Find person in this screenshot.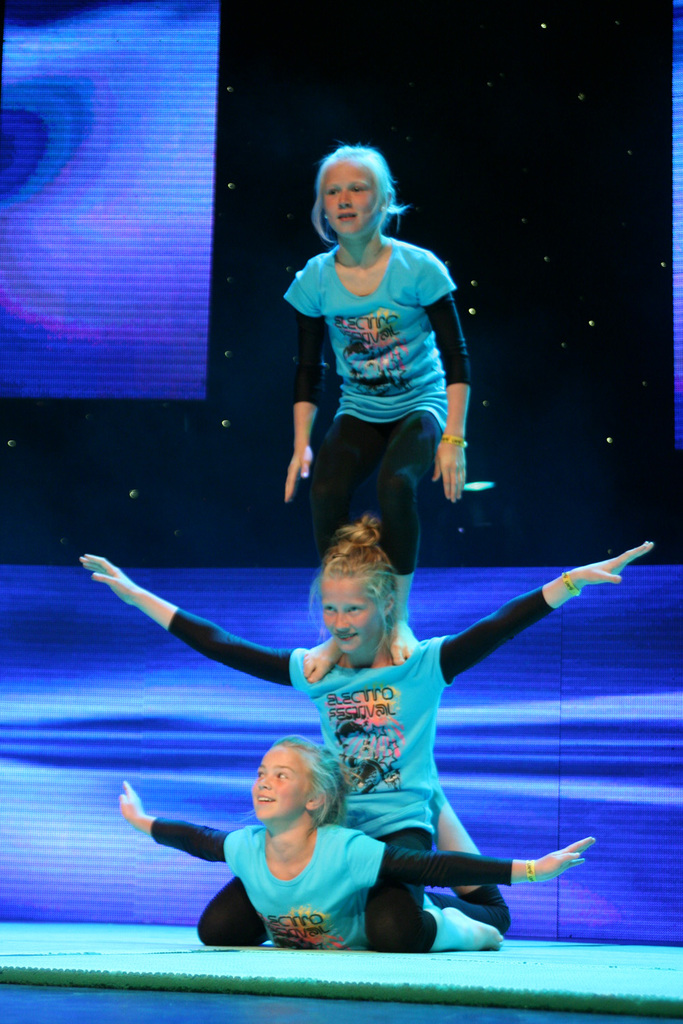
The bounding box for person is <region>68, 540, 658, 945</region>.
